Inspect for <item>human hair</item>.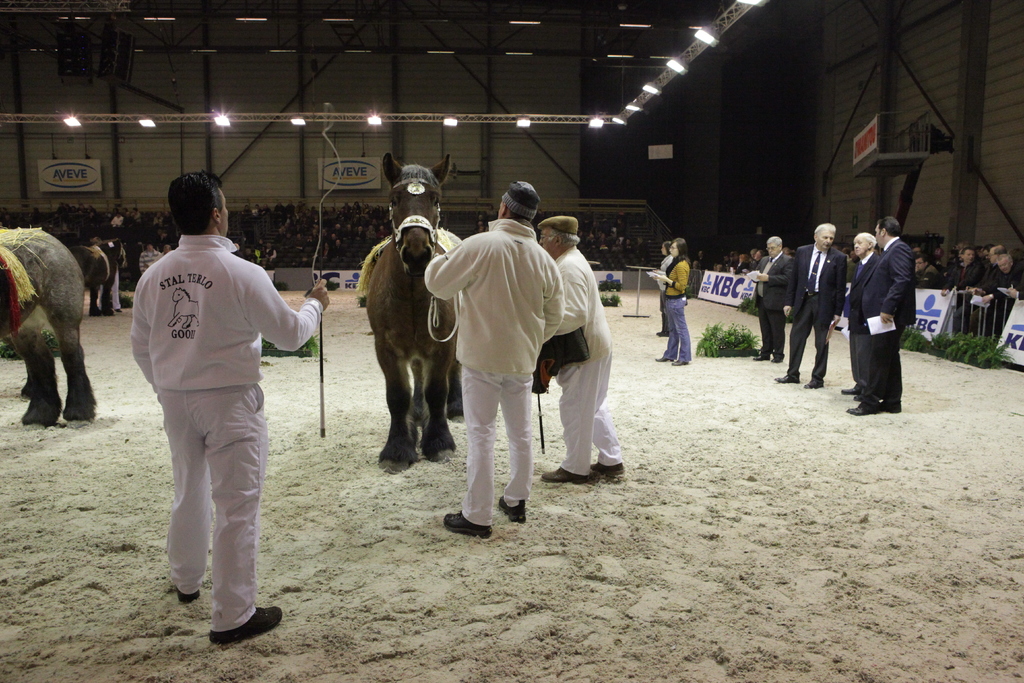
Inspection: 881/211/900/235.
